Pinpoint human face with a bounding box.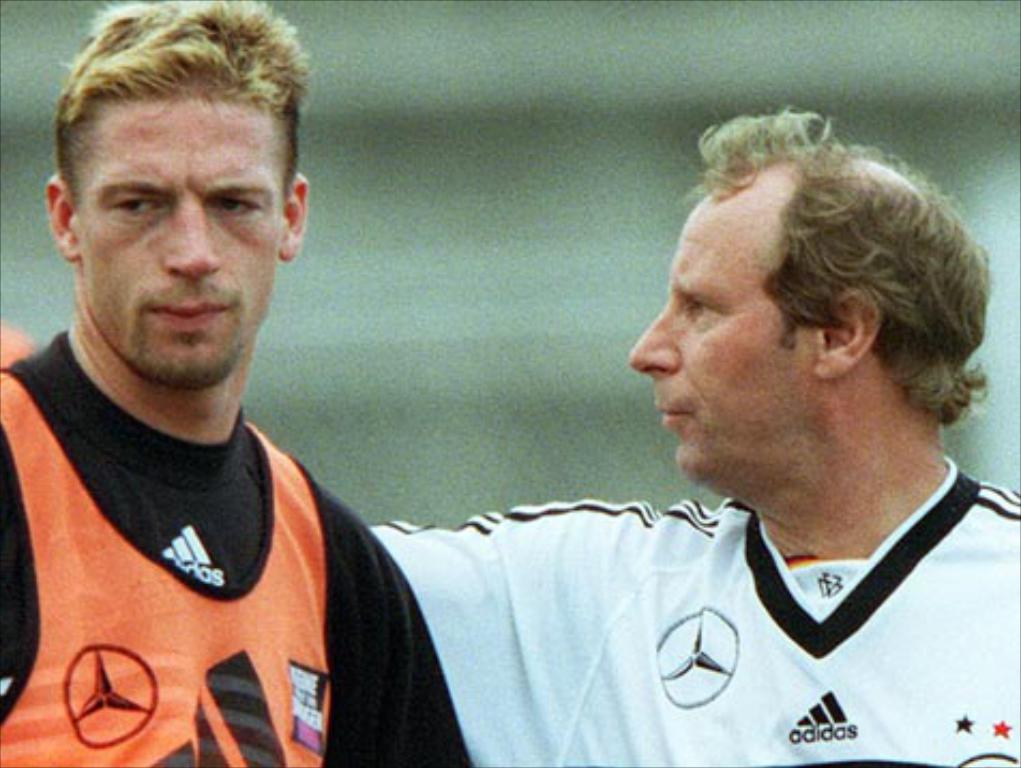
select_region(75, 92, 285, 384).
